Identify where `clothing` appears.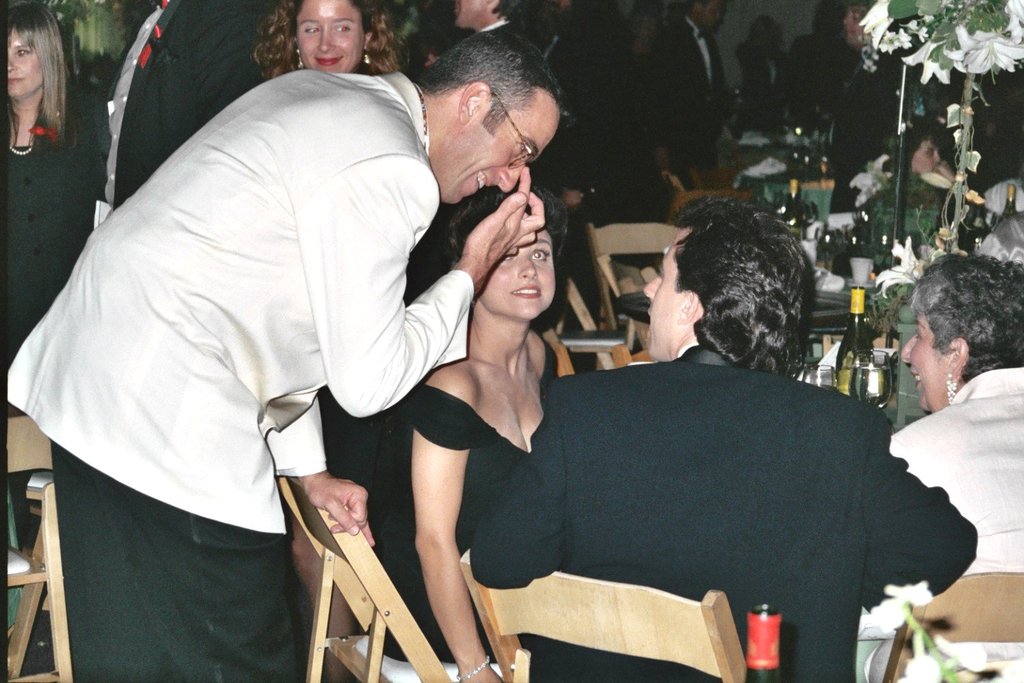
Appears at (x1=0, y1=109, x2=93, y2=357).
